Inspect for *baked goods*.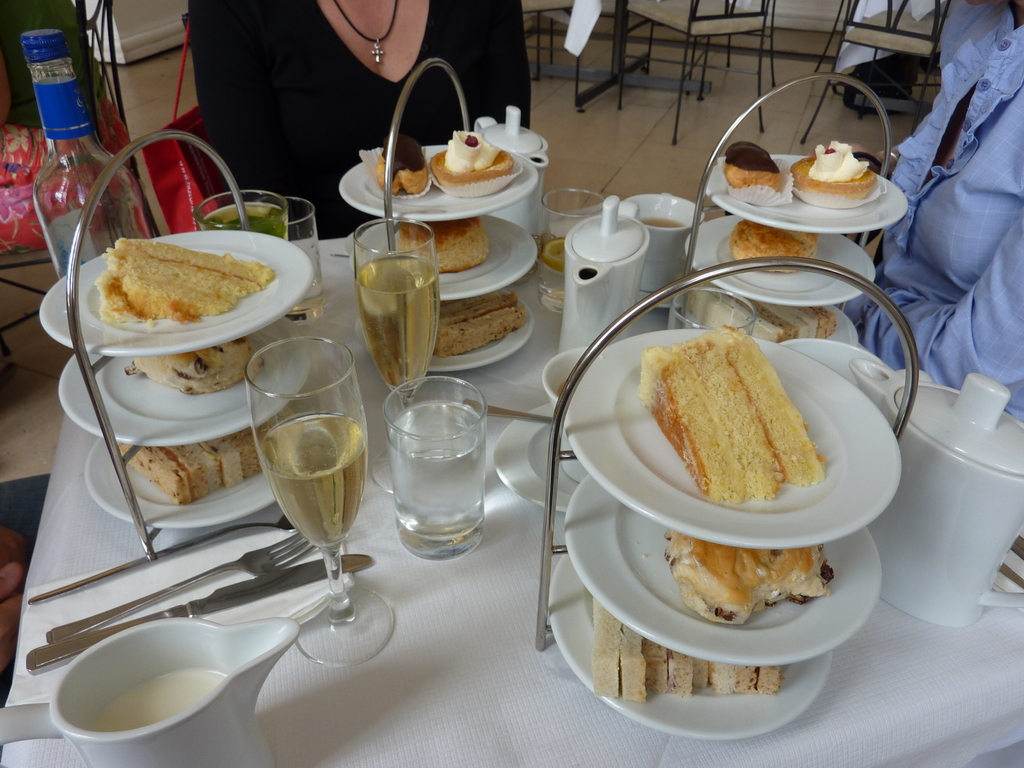
Inspection: (638, 320, 828, 504).
